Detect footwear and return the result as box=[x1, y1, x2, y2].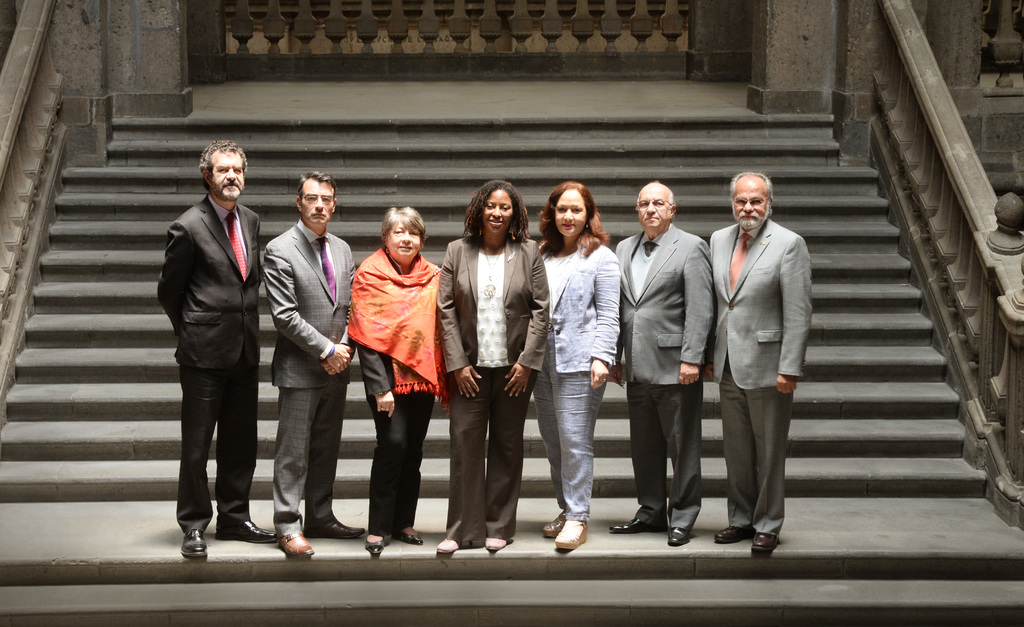
box=[544, 509, 570, 539].
